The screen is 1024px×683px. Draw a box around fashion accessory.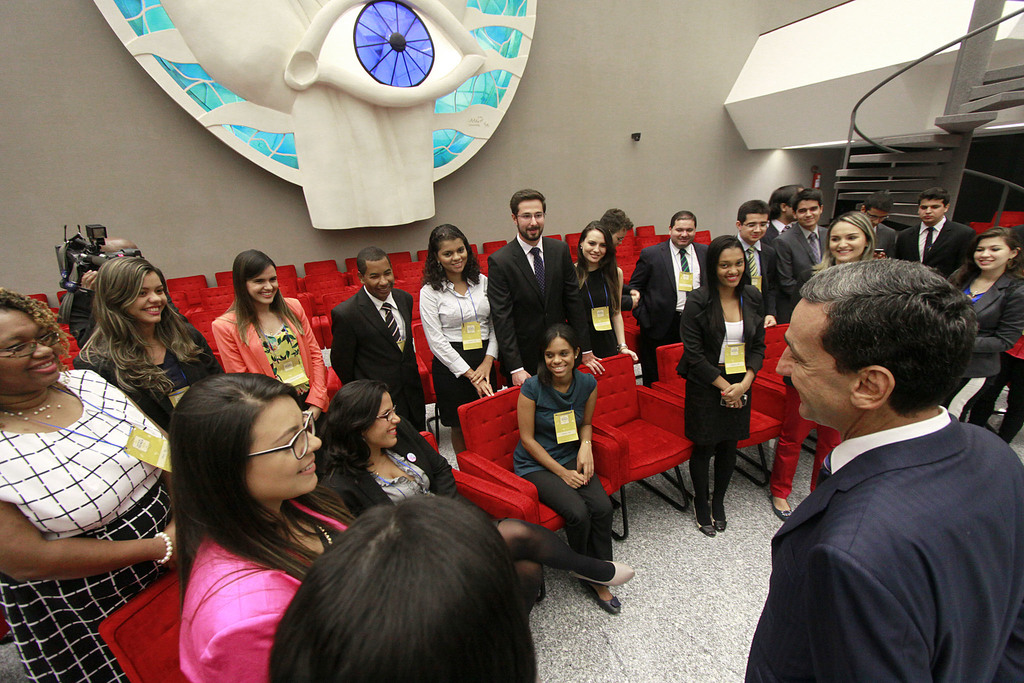
box(972, 273, 996, 297).
